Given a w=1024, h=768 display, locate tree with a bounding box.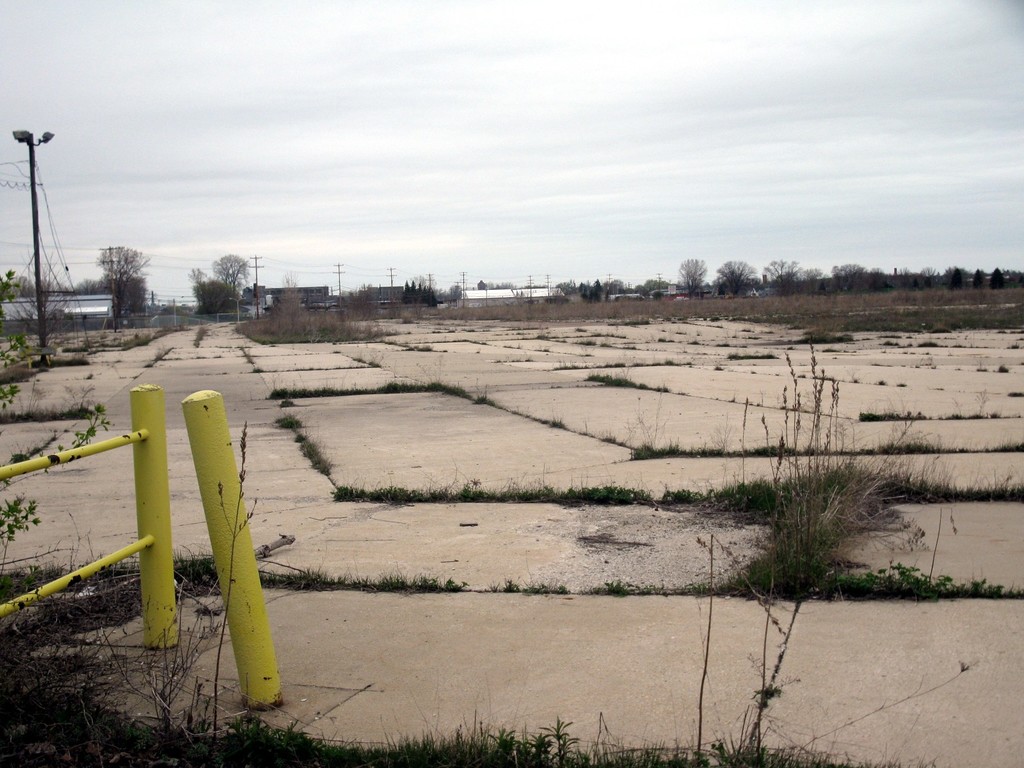
Located: crop(397, 269, 459, 311).
